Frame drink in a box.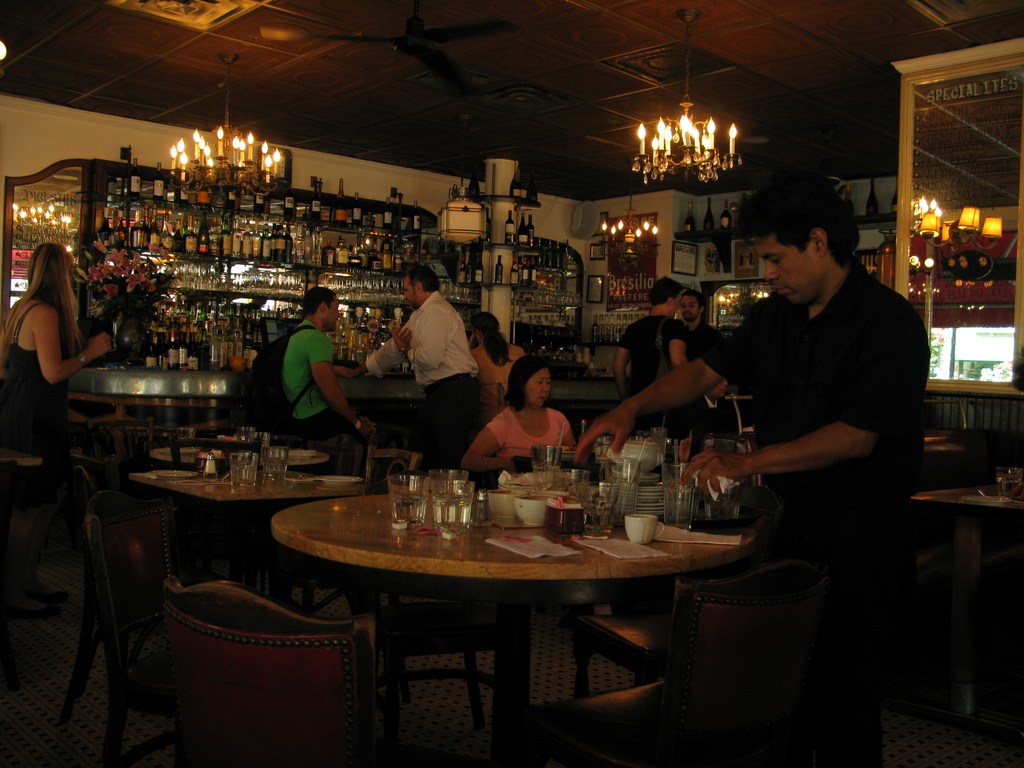
bbox=[175, 178, 187, 200].
